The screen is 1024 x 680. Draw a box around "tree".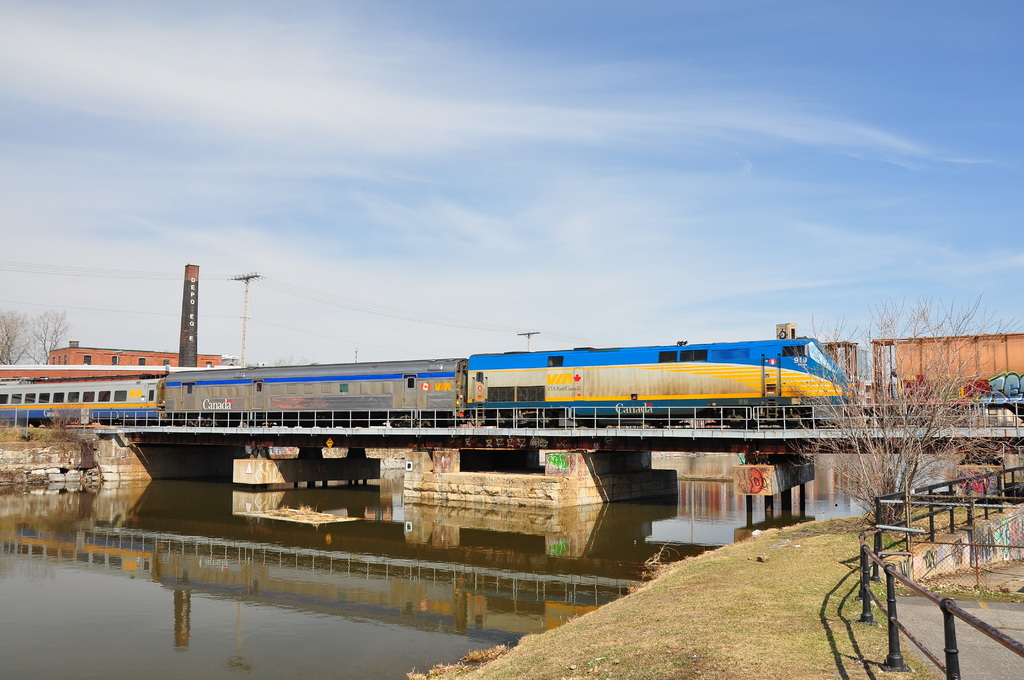
(836,367,1007,569).
